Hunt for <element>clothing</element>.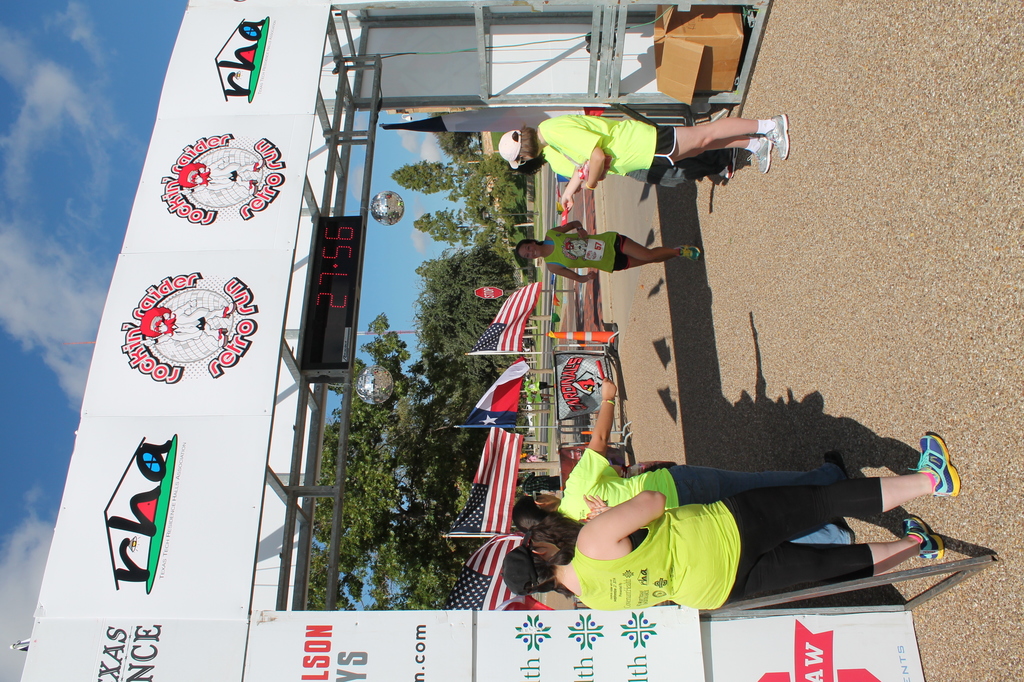
Hunted down at (571,477,884,609).
